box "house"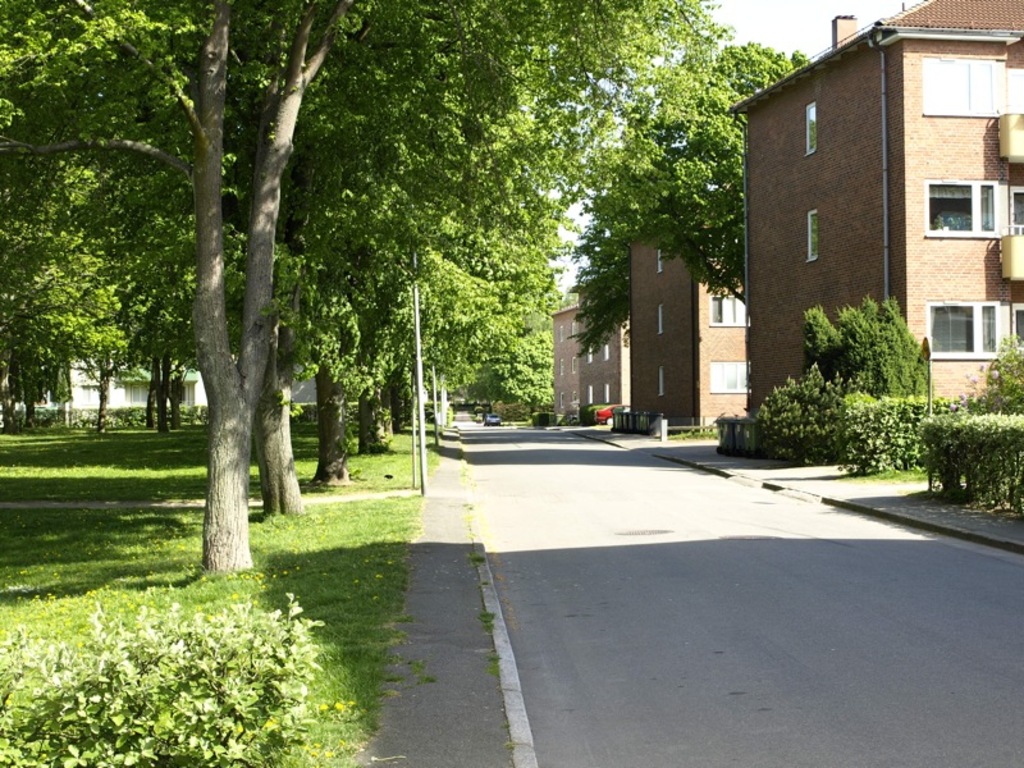
box(547, 305, 604, 412)
